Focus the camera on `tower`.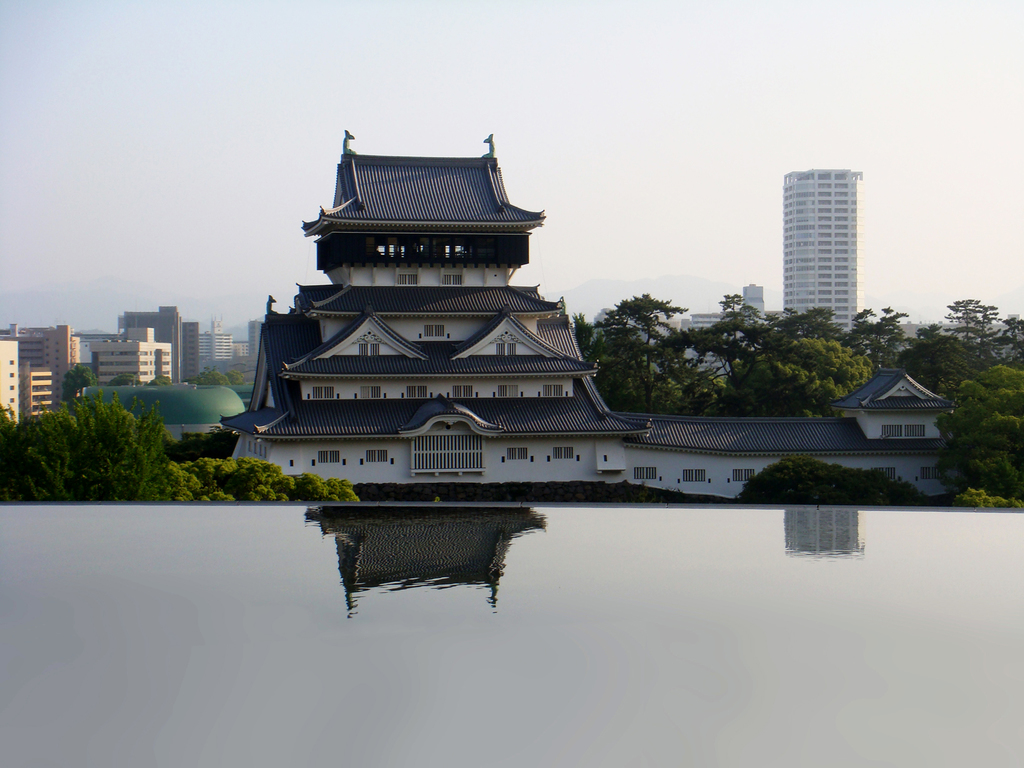
Focus region: crop(783, 170, 865, 335).
